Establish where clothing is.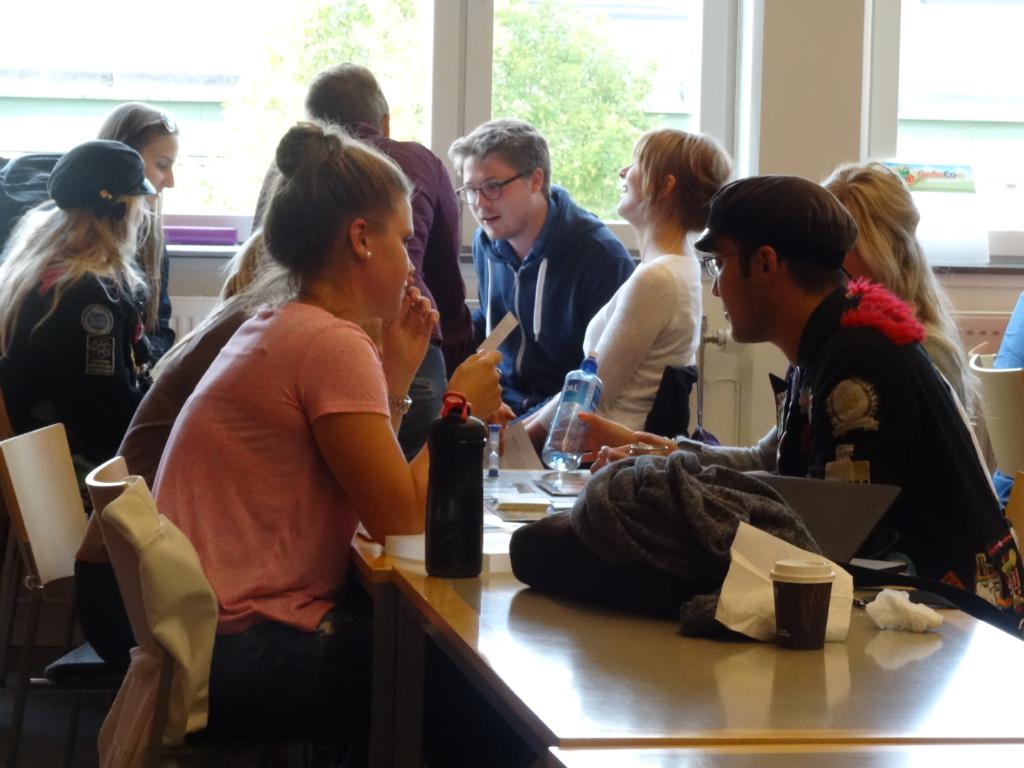
Established at {"x1": 988, "y1": 284, "x2": 1023, "y2": 373}.
